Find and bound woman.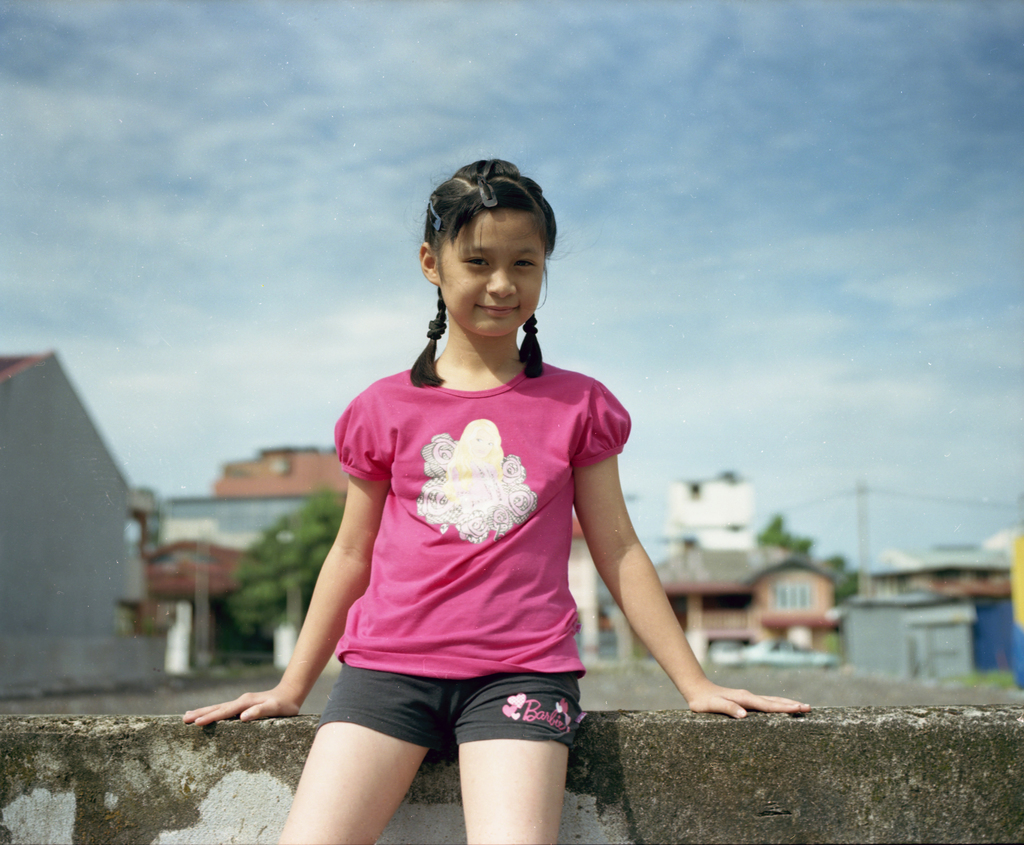
Bound: [225, 169, 781, 823].
